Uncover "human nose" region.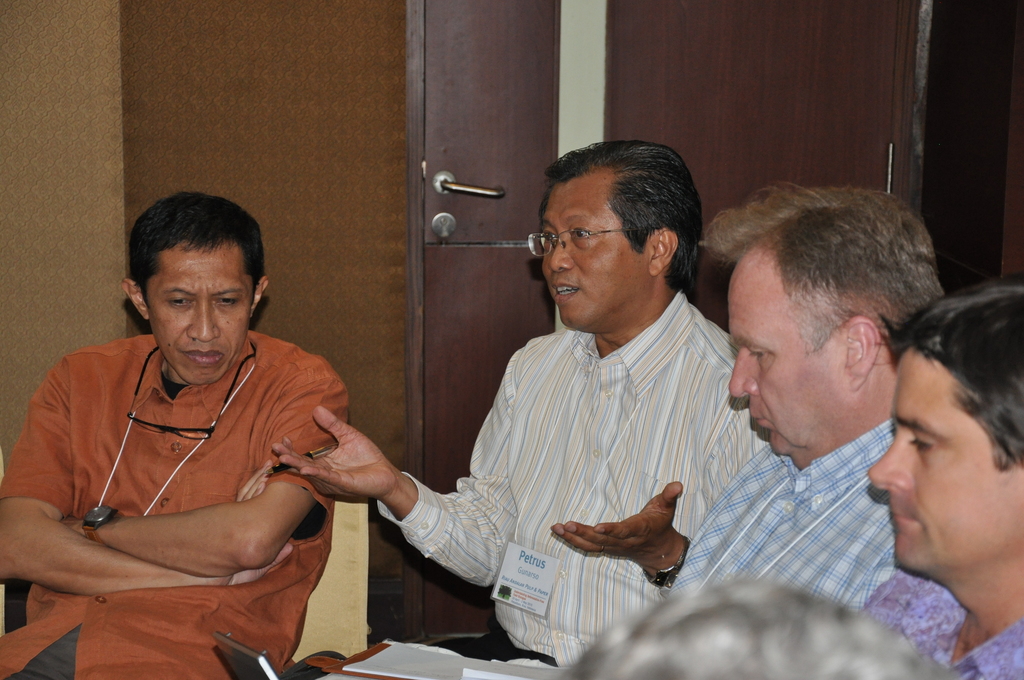
Uncovered: 189,304,224,341.
